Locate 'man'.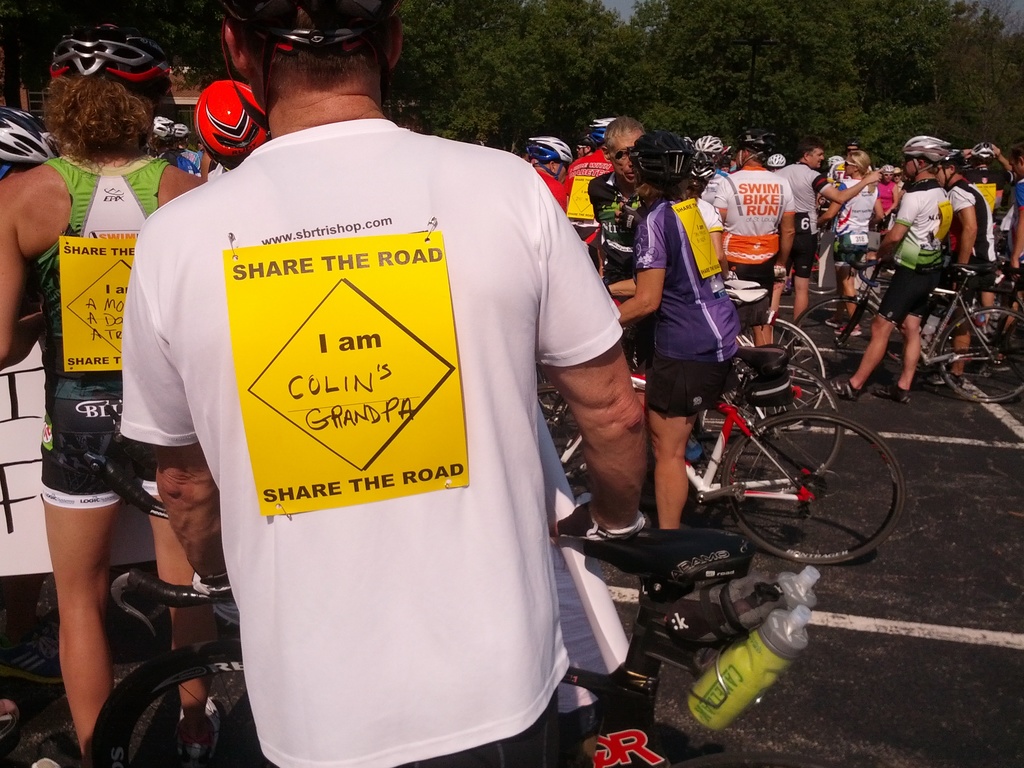
Bounding box: {"x1": 932, "y1": 147, "x2": 996, "y2": 382}.
